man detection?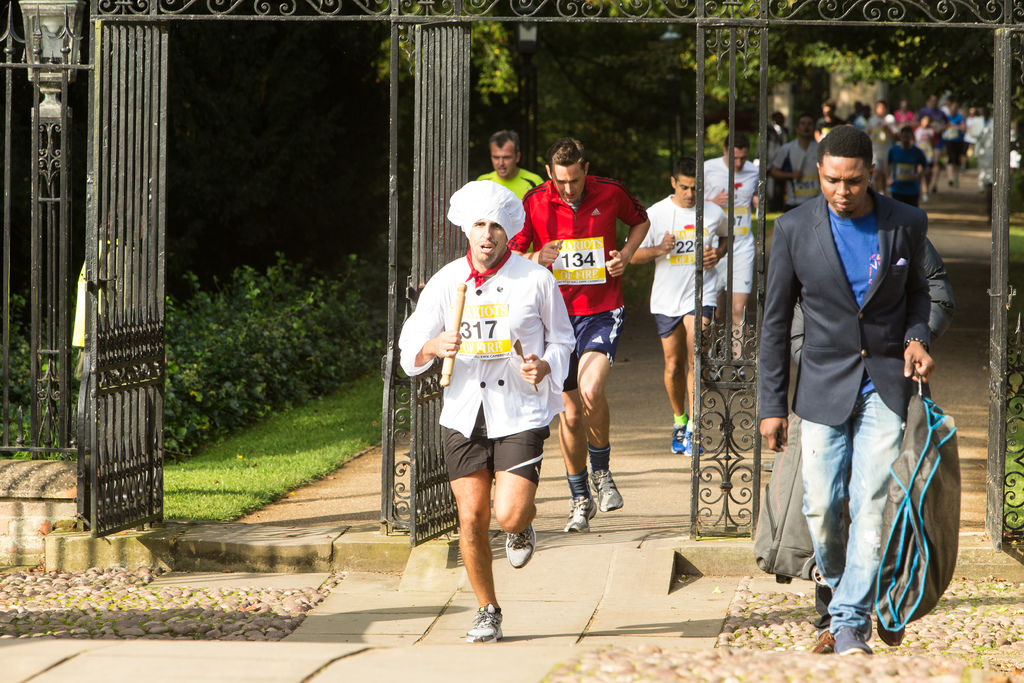
pyautogui.locateOnScreen(756, 128, 964, 657)
